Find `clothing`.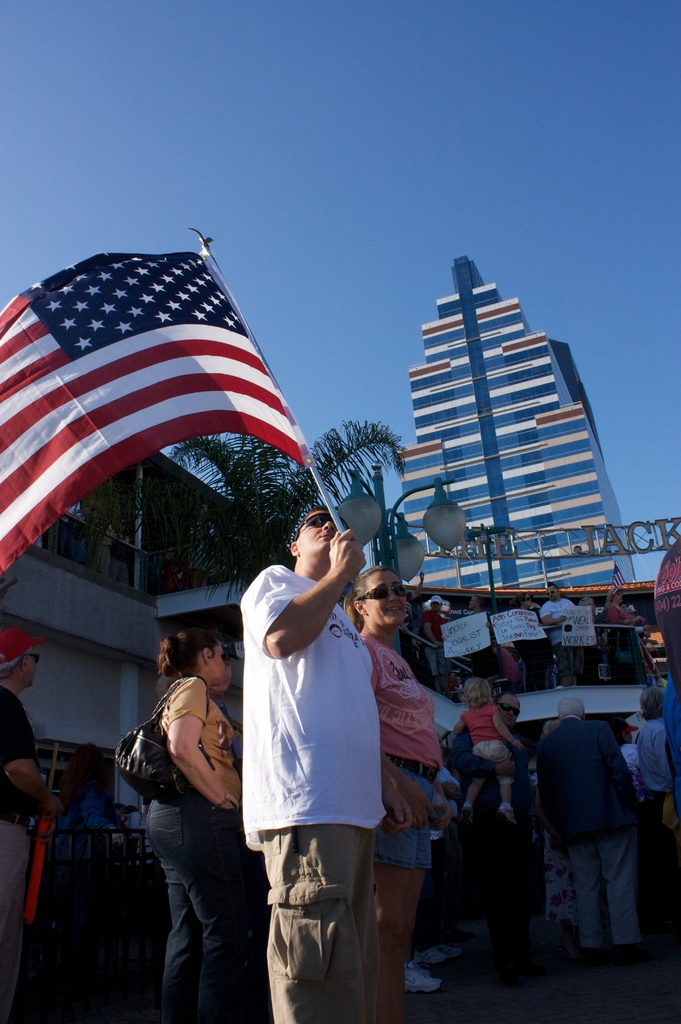
<box>239,557,382,1014</box>.
